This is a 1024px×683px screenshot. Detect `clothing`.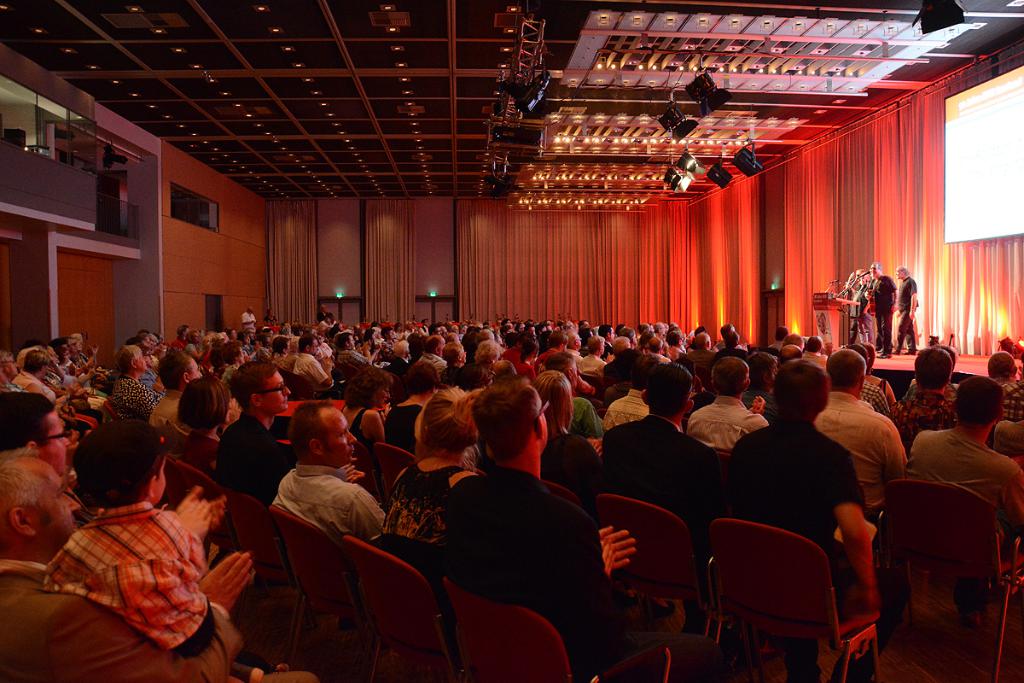
<region>259, 315, 276, 328</region>.
